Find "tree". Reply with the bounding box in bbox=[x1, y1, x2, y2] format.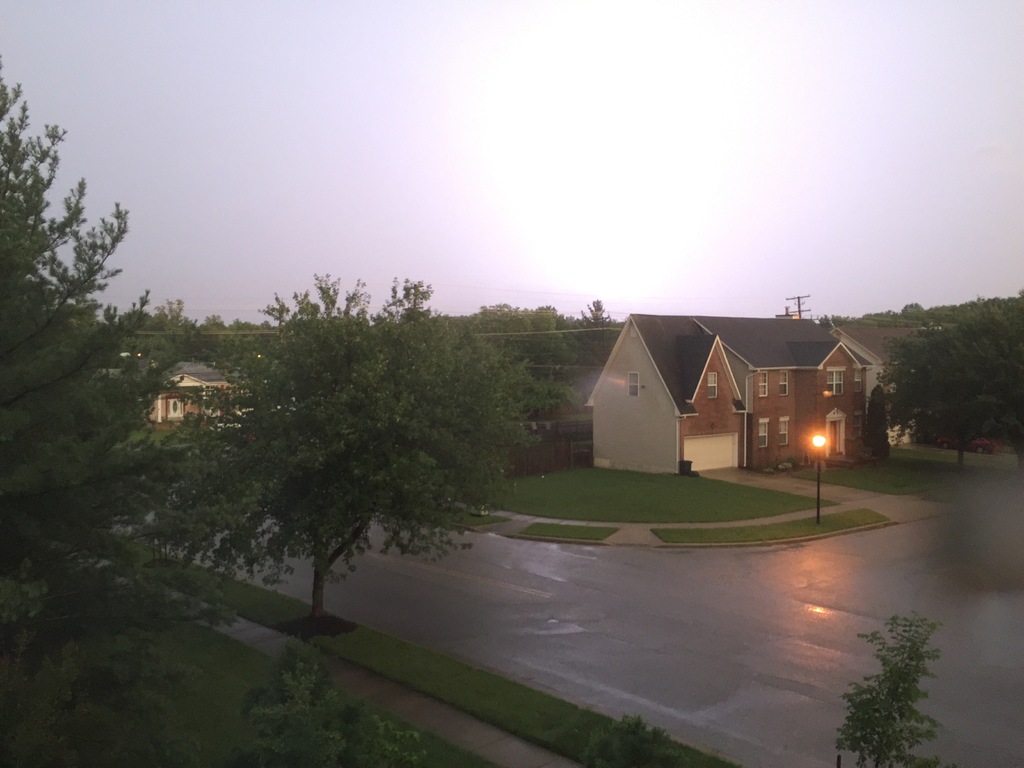
bbox=[231, 316, 273, 330].
